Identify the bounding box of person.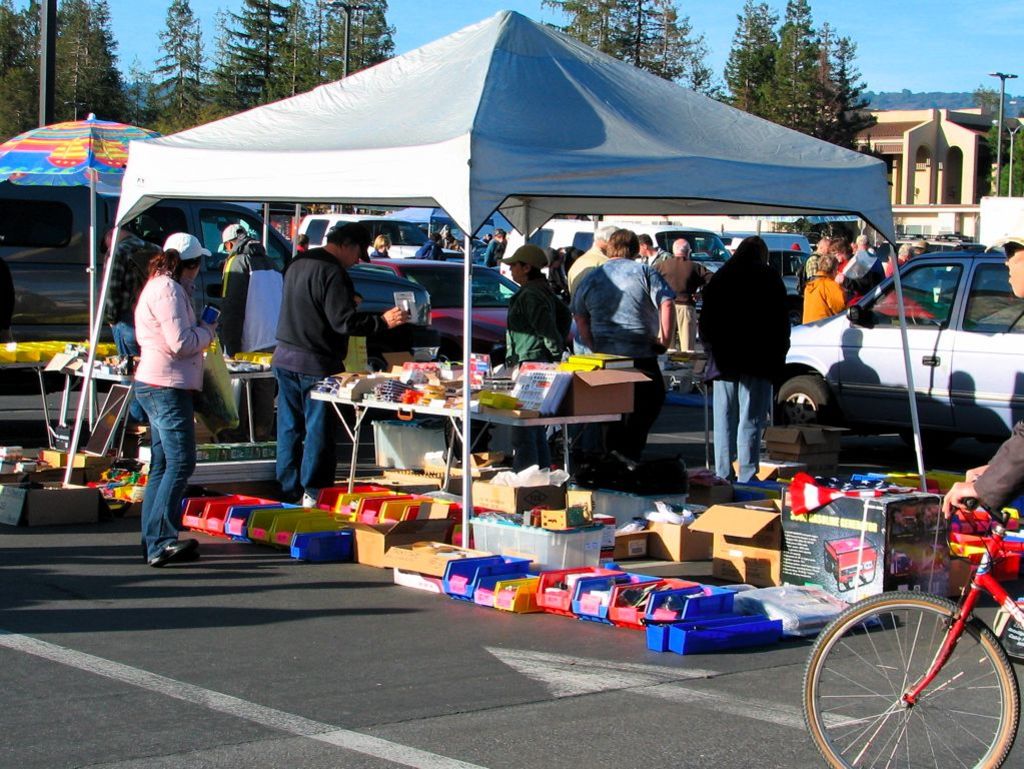
select_region(267, 220, 410, 514).
